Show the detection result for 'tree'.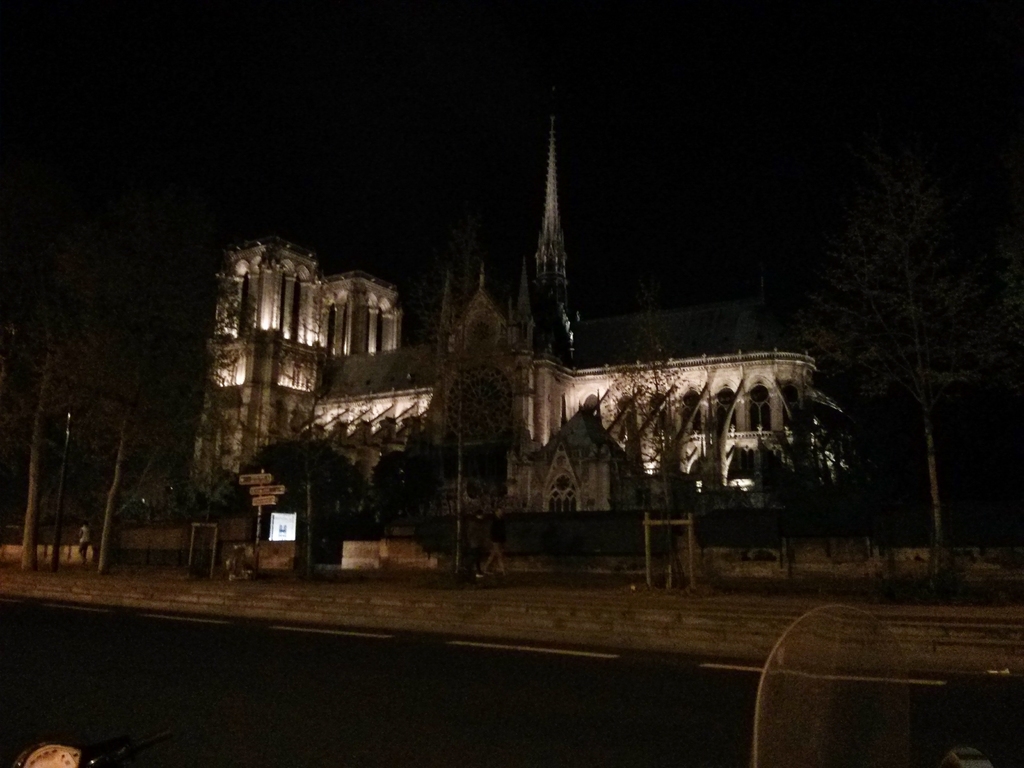
602:309:700:579.
